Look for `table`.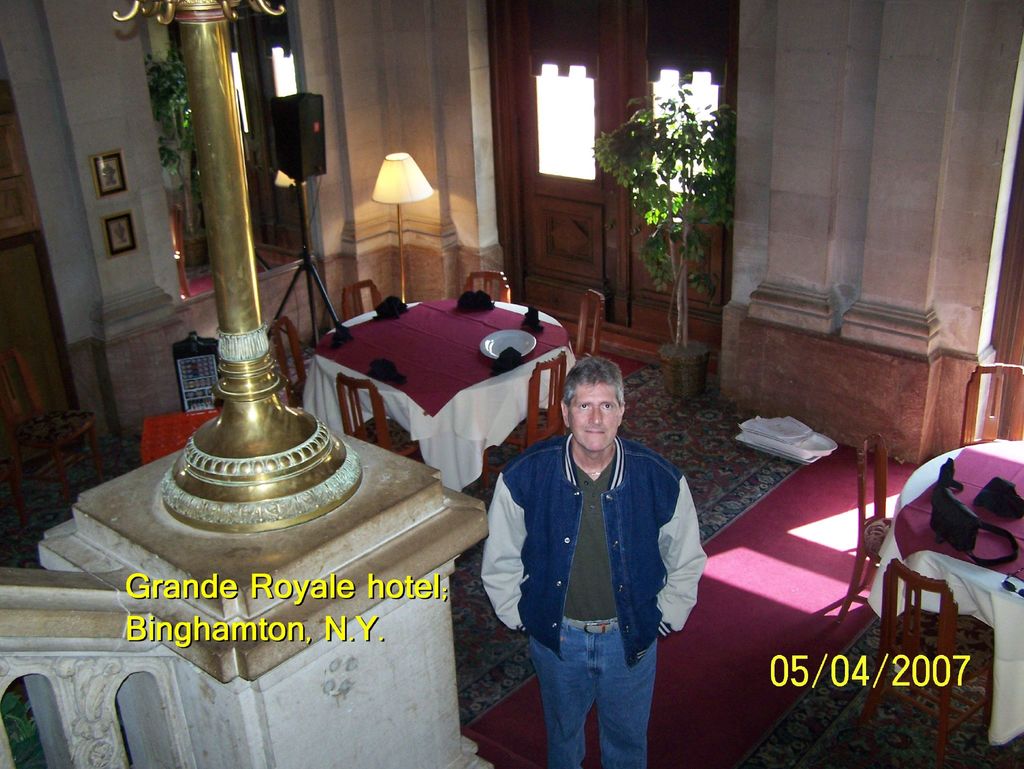
Found: {"left": 301, "top": 282, "right": 580, "bottom": 496}.
